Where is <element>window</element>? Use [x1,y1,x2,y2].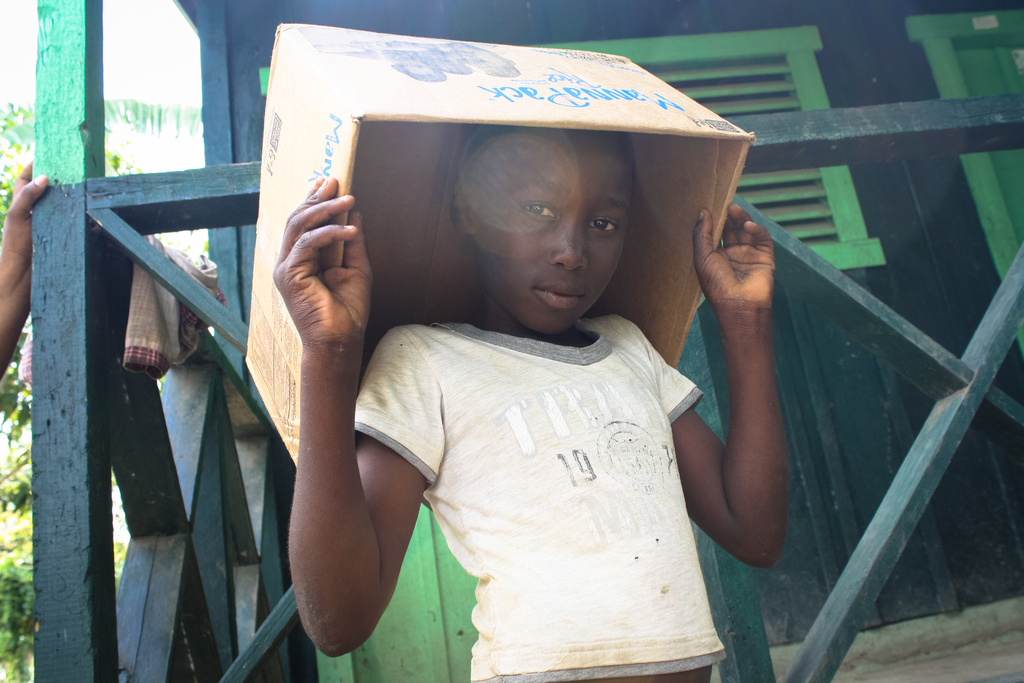
[255,19,888,272].
